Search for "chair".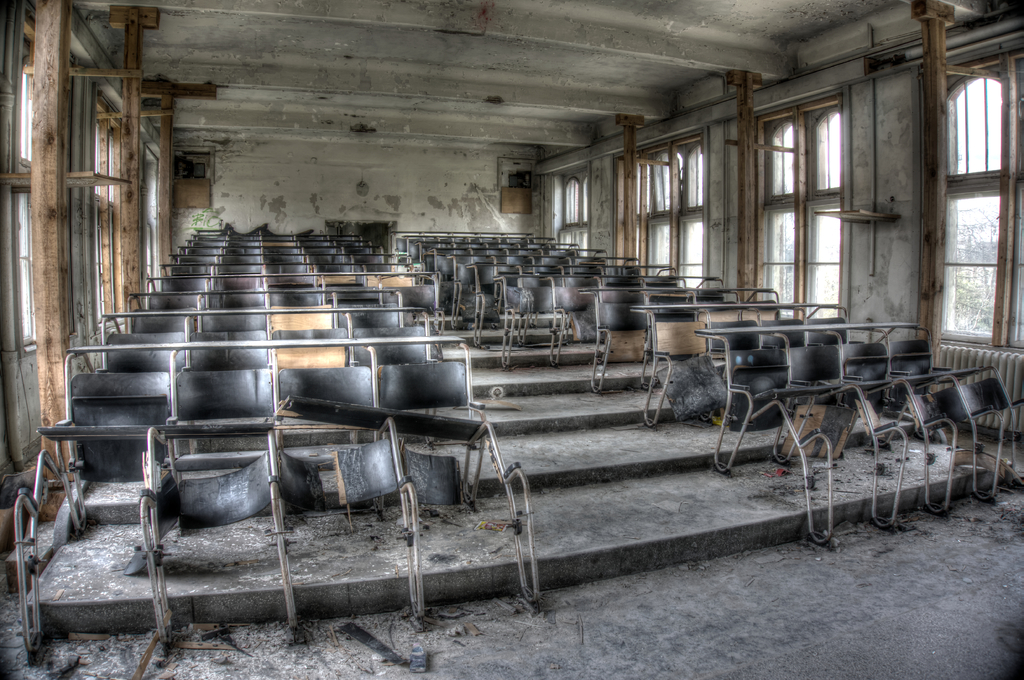
Found at locate(833, 319, 893, 429).
